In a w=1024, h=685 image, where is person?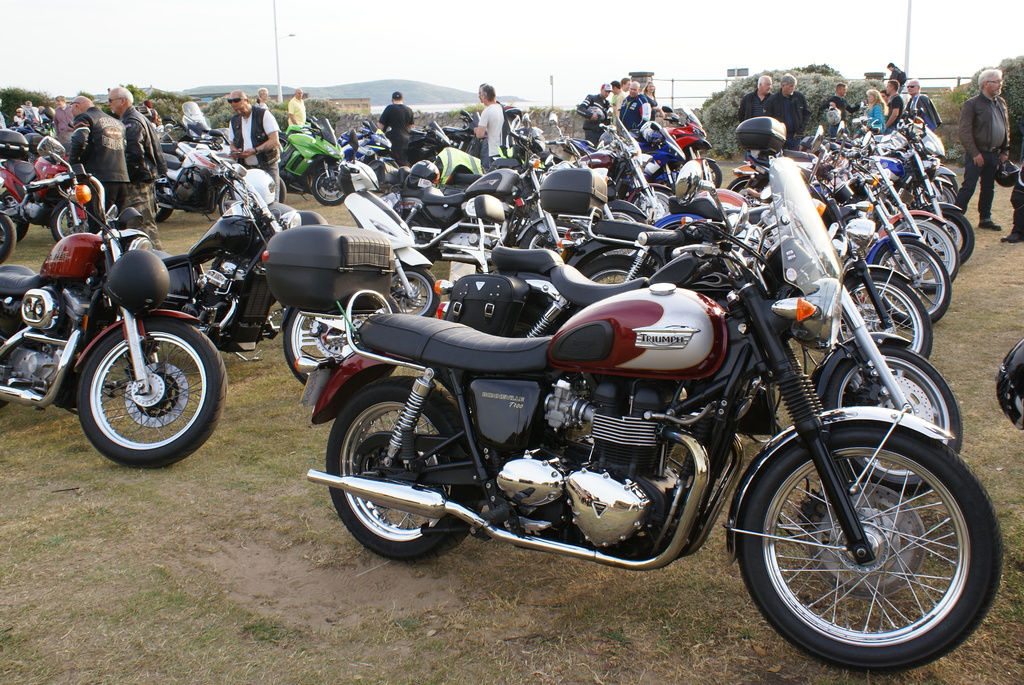
left=68, top=94, right=132, bottom=216.
